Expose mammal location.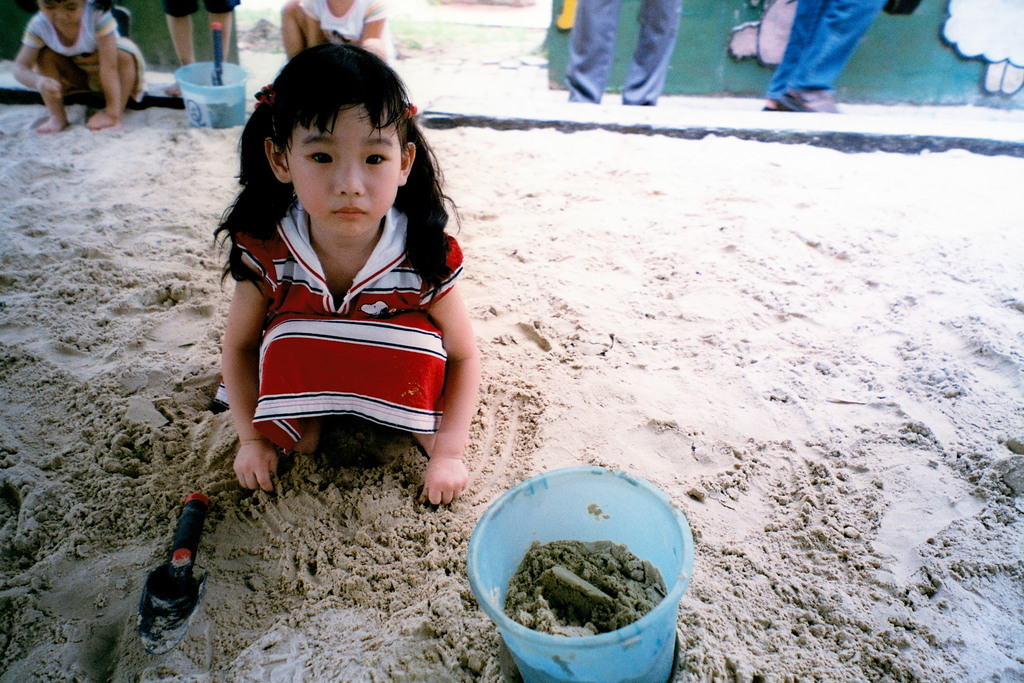
Exposed at left=278, top=0, right=405, bottom=58.
